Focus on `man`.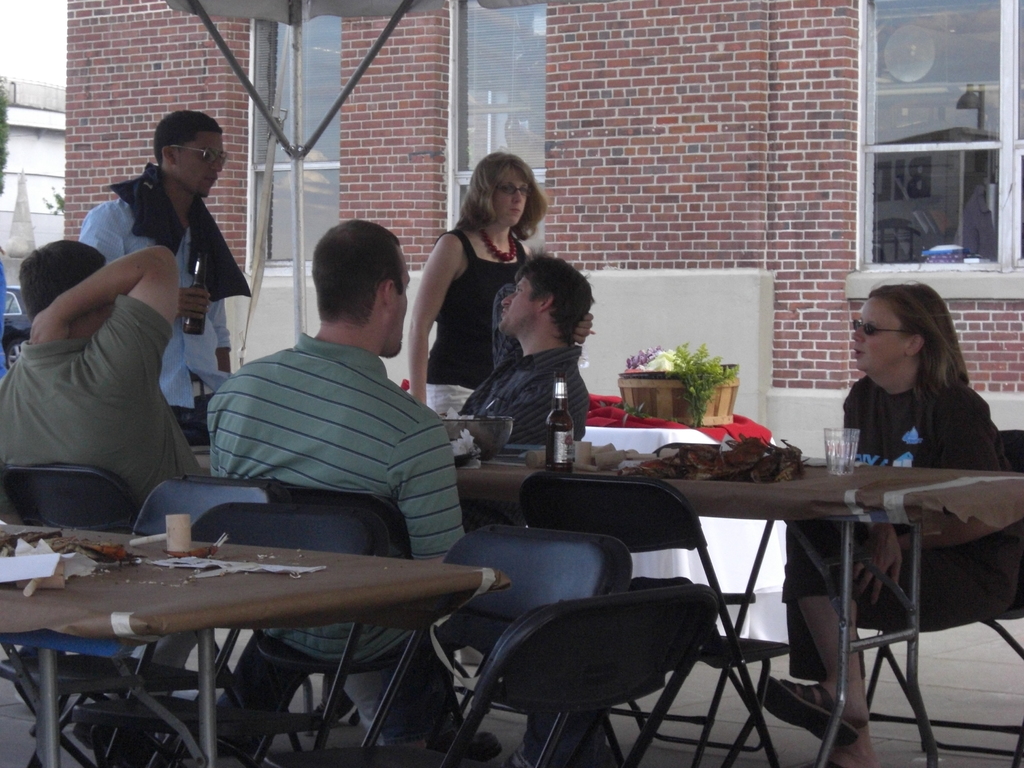
Focused at {"x1": 81, "y1": 108, "x2": 266, "y2": 456}.
